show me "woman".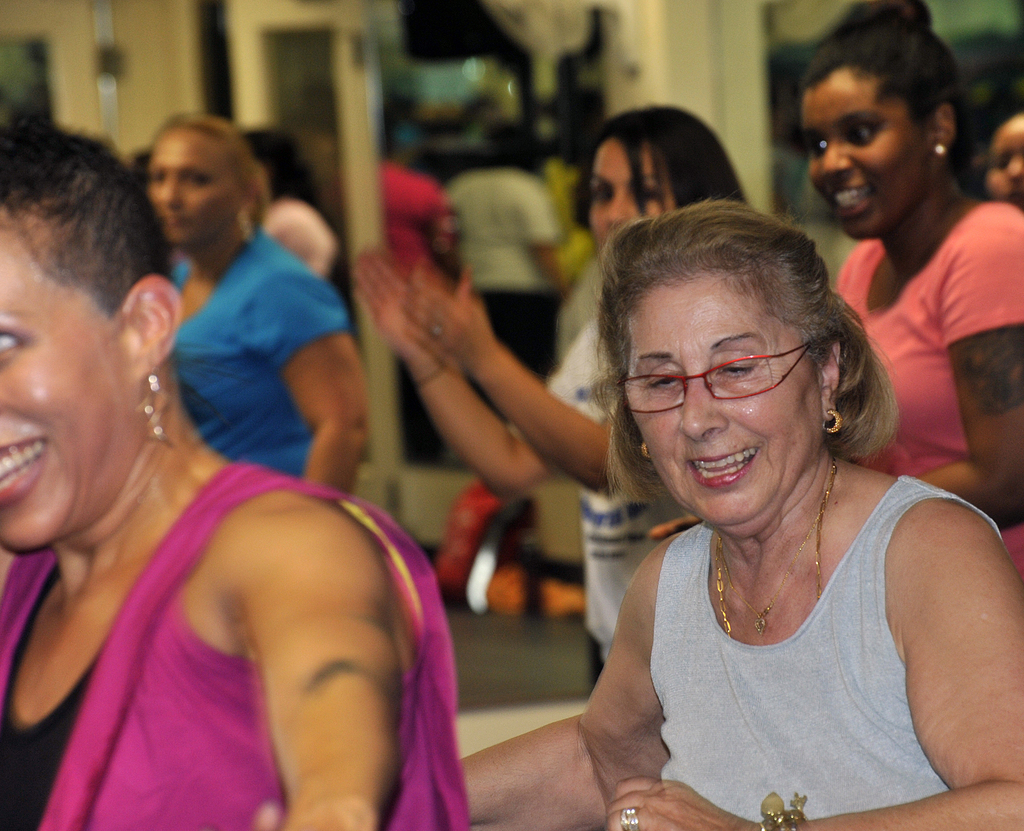
"woman" is here: {"left": 355, "top": 105, "right": 754, "bottom": 692}.
